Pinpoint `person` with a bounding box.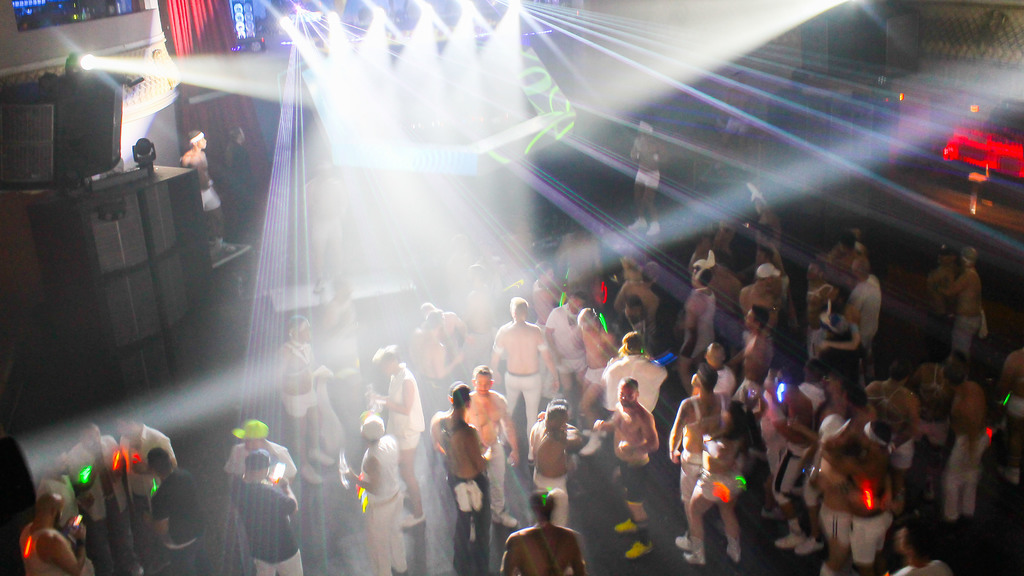
675, 401, 747, 561.
